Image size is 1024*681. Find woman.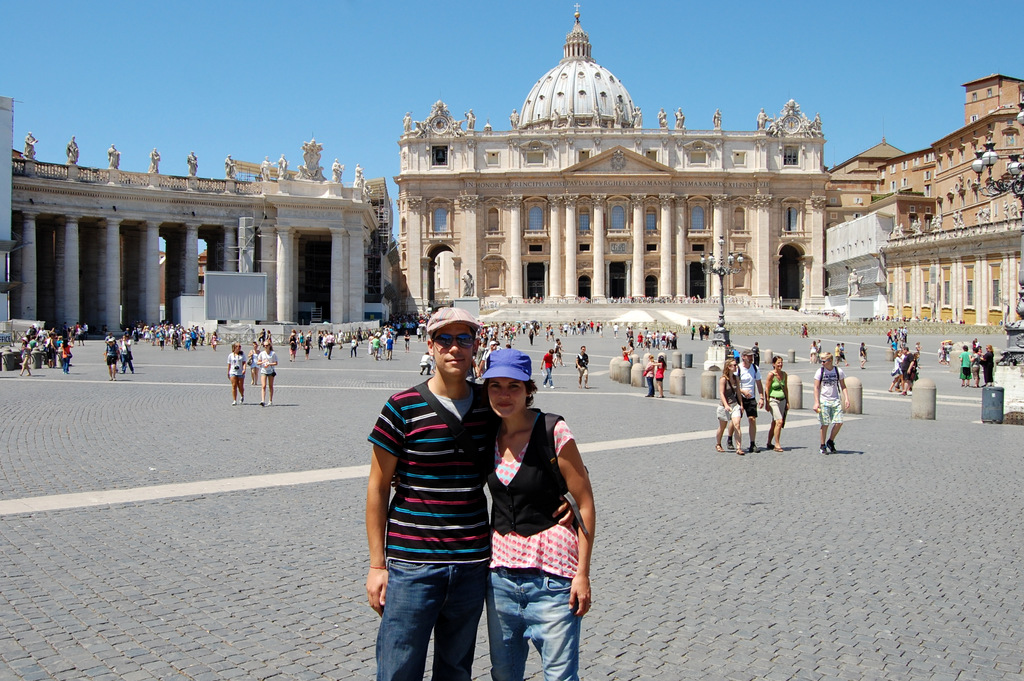
box=[639, 354, 657, 396].
